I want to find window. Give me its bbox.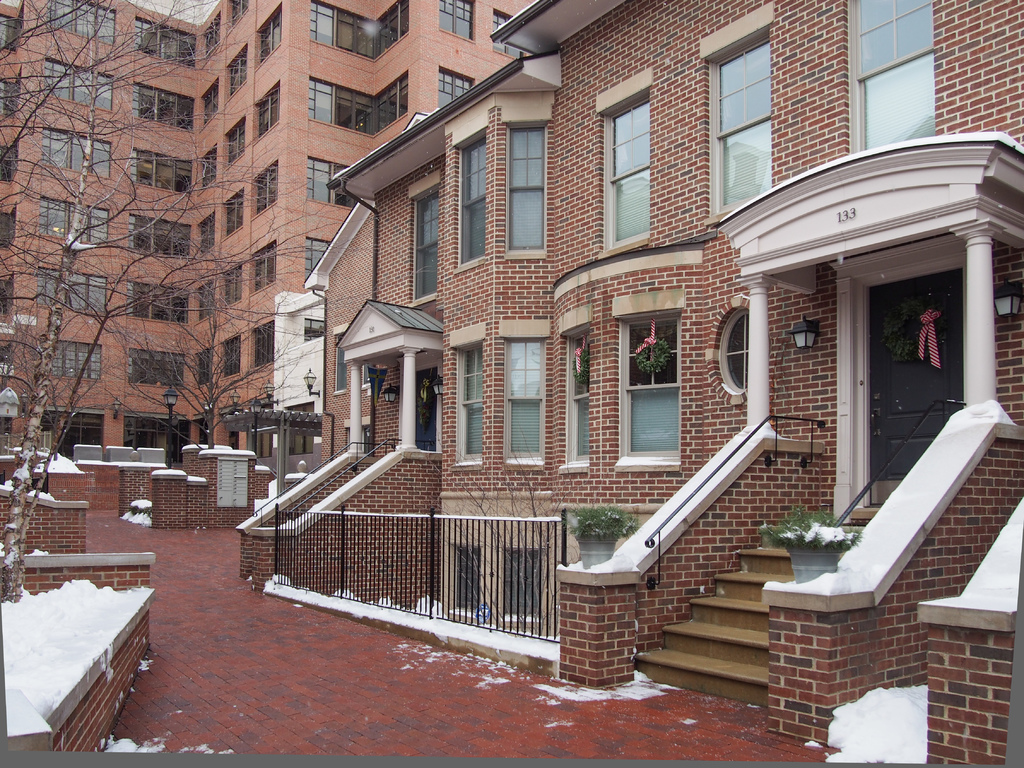
Rect(1, 0, 27, 52).
